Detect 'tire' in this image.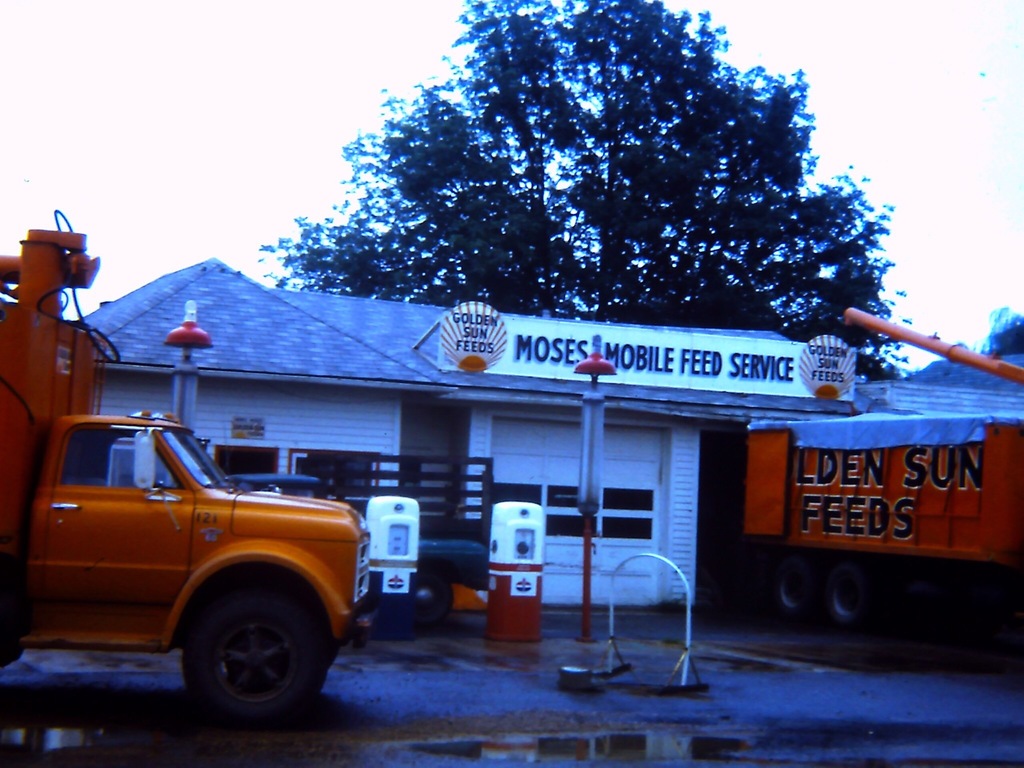
Detection: [770,561,822,631].
